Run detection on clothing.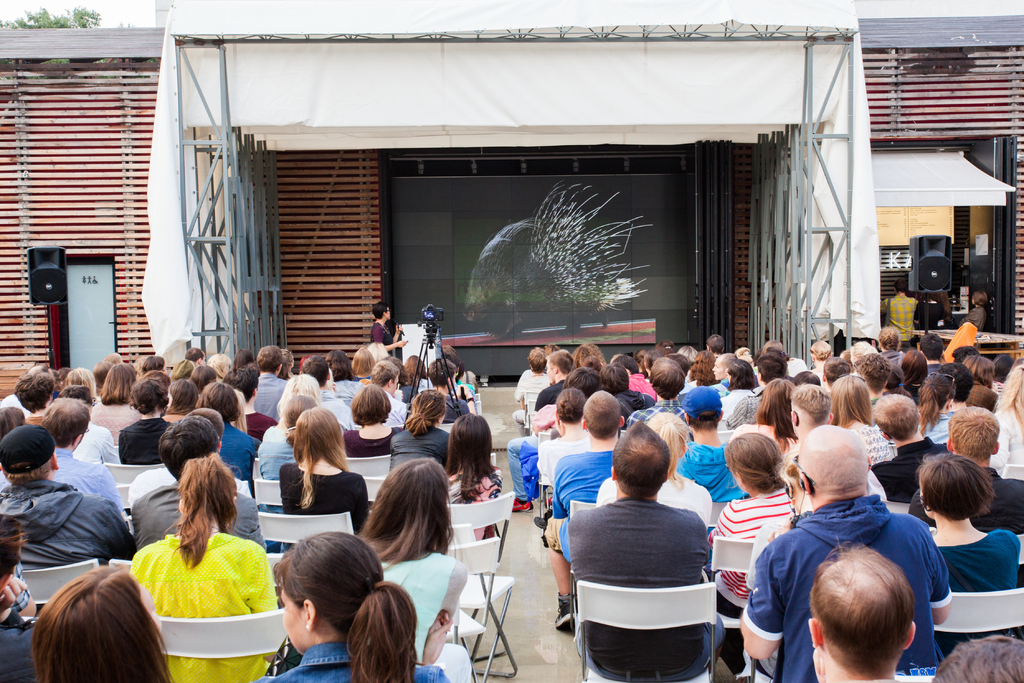
Result: <region>680, 434, 742, 500</region>.
